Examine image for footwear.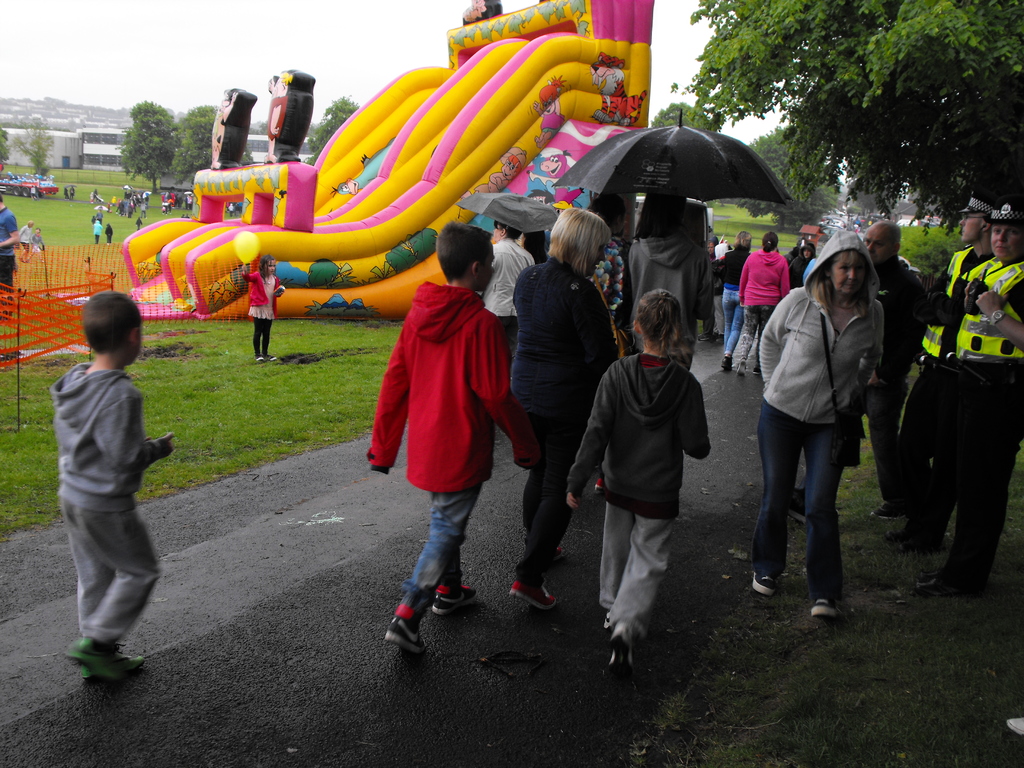
Examination result: [left=922, top=572, right=977, bottom=594].
